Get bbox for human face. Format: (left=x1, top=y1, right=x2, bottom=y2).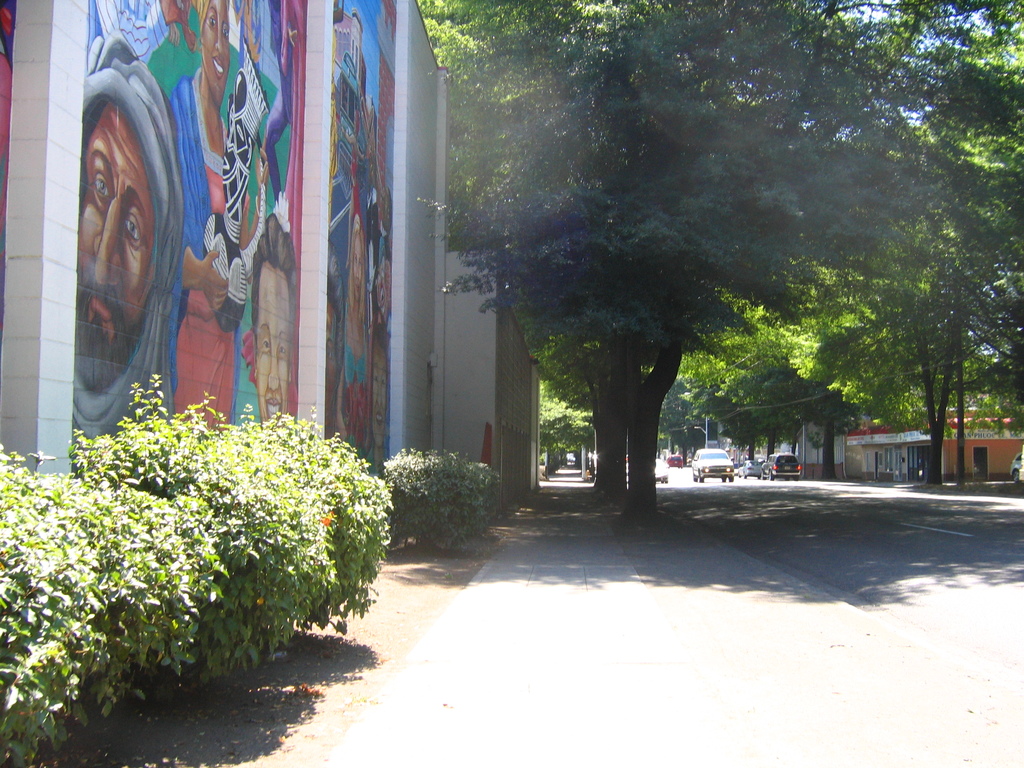
(left=74, top=103, right=157, bottom=344).
